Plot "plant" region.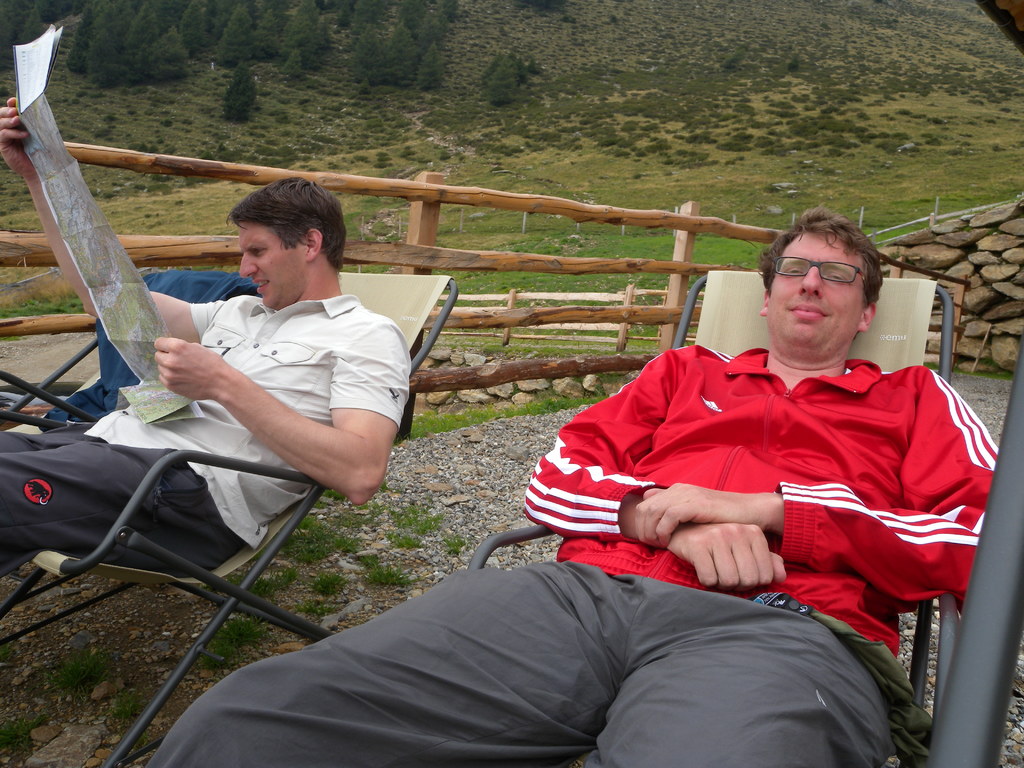
Plotted at bbox=(353, 551, 412, 593).
